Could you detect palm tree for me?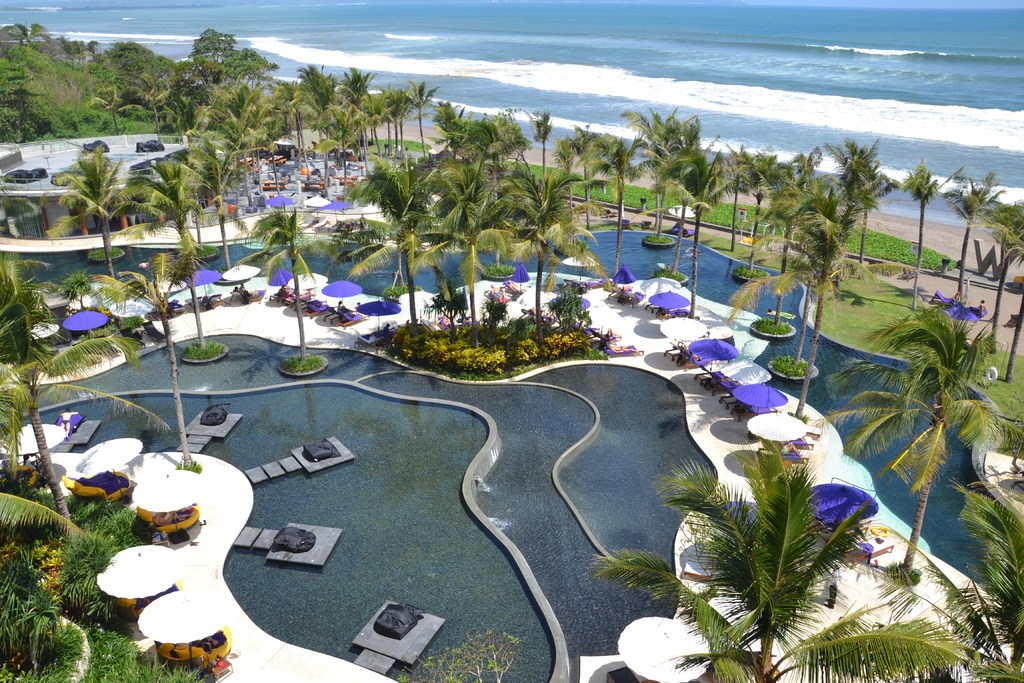
Detection result: (x1=815, y1=150, x2=881, y2=280).
